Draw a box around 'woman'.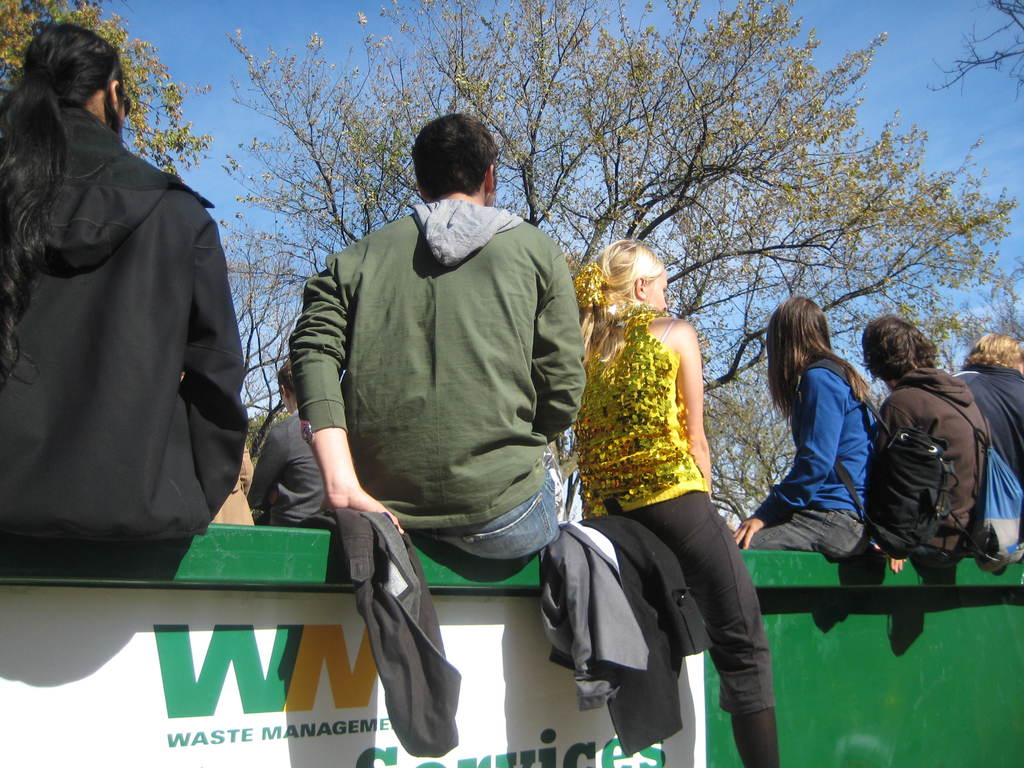
pyautogui.locateOnScreen(0, 19, 250, 534).
